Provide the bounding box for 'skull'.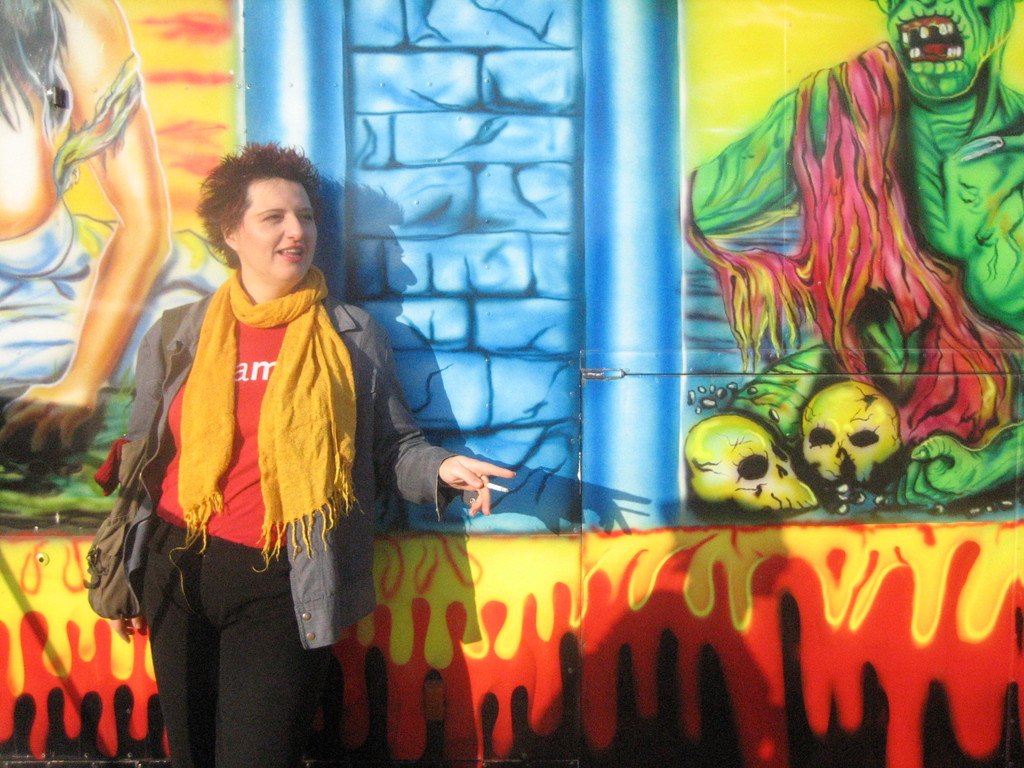
box=[802, 372, 908, 503].
